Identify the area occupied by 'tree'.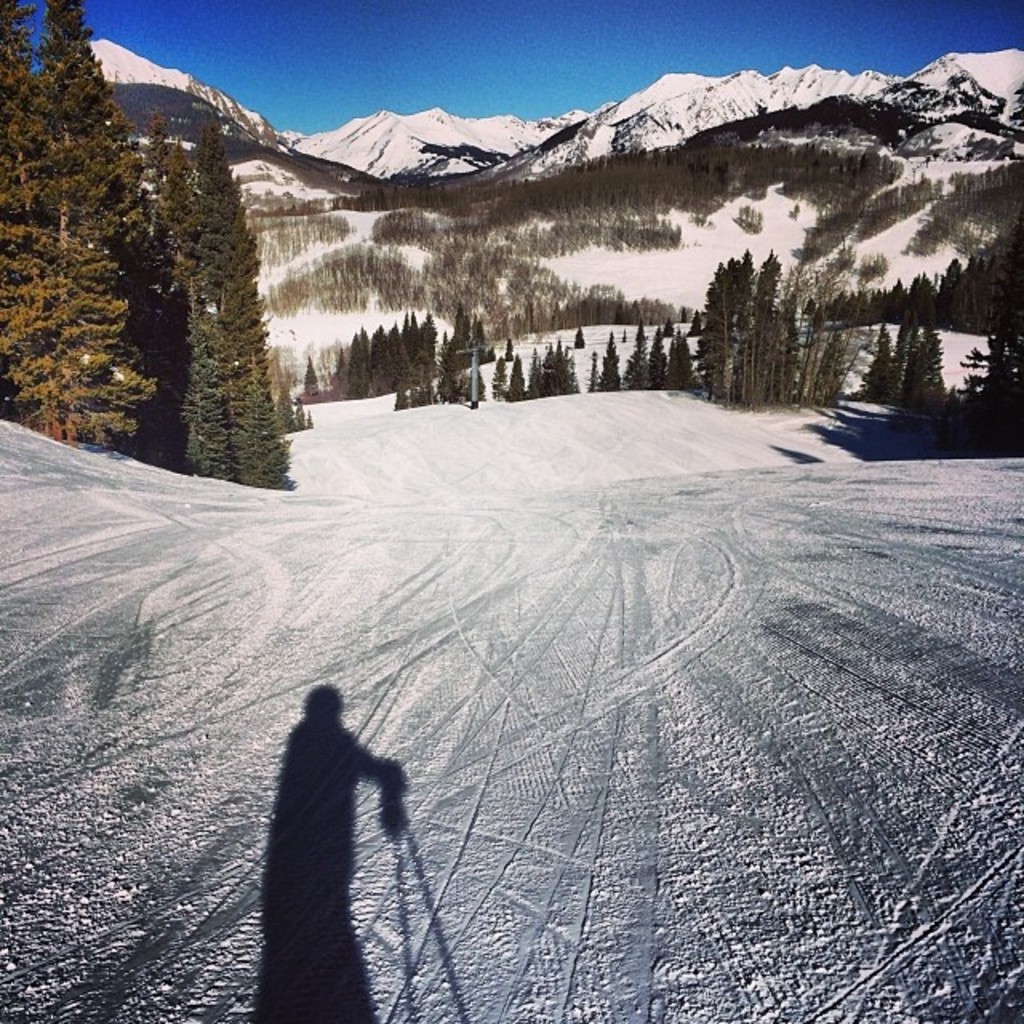
Area: {"x1": 299, "y1": 358, "x2": 330, "y2": 398}.
